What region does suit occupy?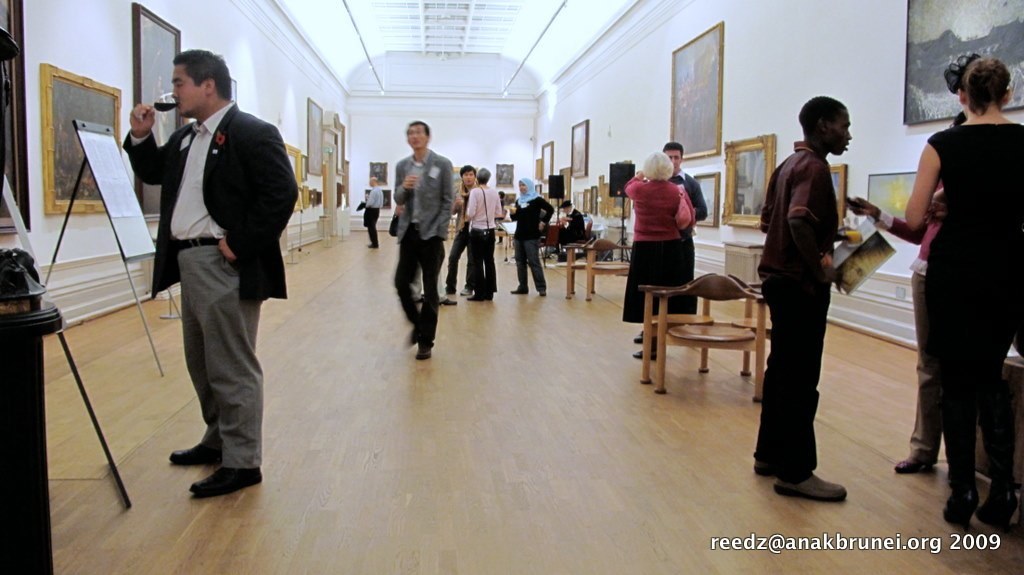
select_region(670, 170, 705, 214).
